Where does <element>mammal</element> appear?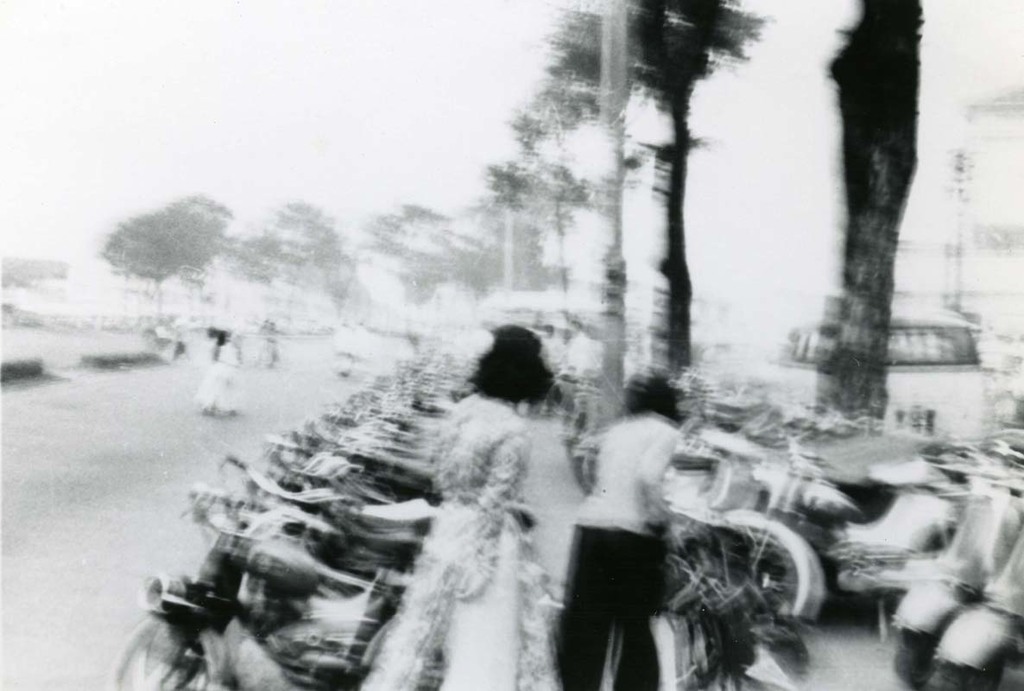
Appears at [556,371,680,690].
